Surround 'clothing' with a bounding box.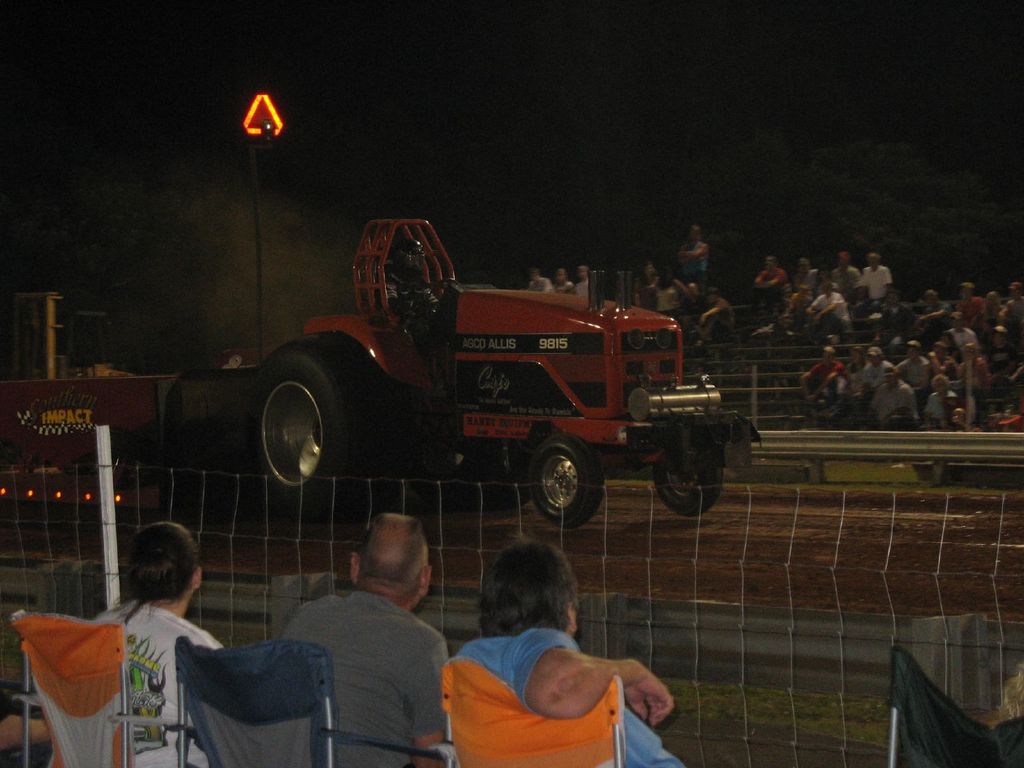
bbox=(381, 264, 442, 351).
